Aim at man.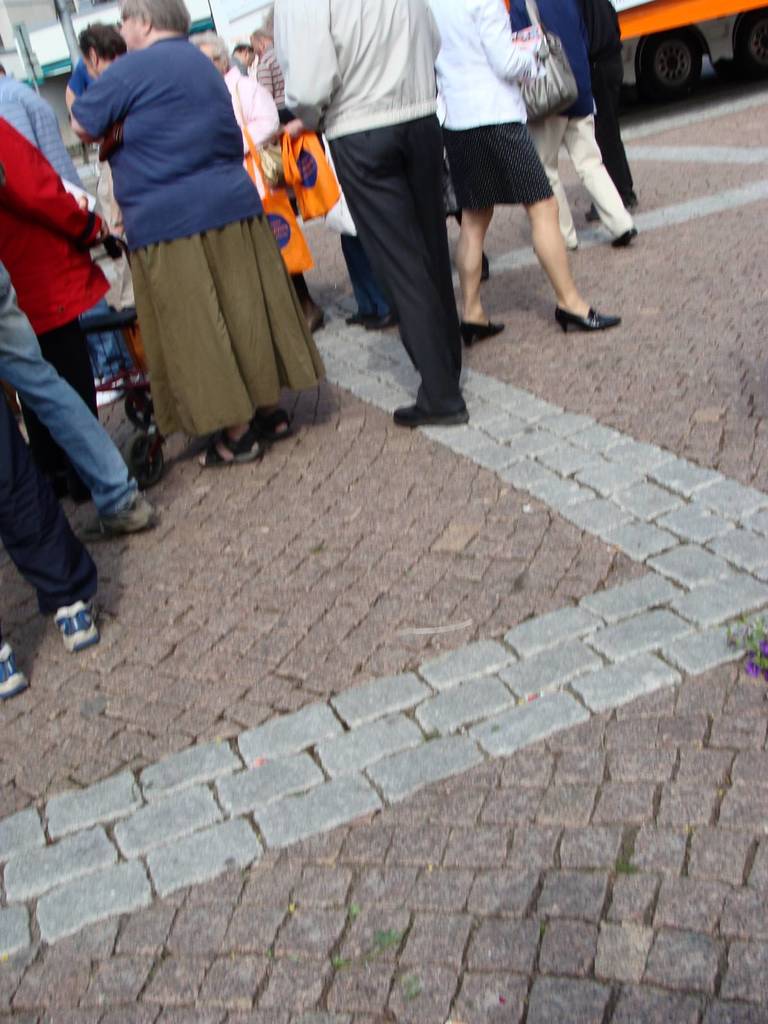
Aimed at <box>236,45,253,78</box>.
